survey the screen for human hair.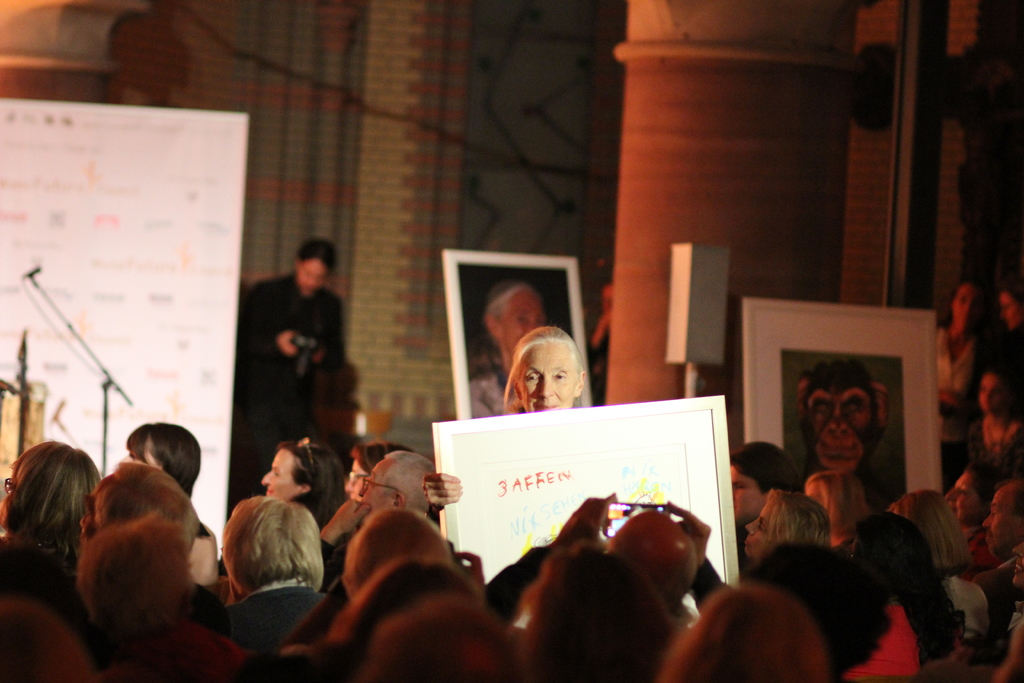
Survey found: rect(660, 585, 847, 682).
